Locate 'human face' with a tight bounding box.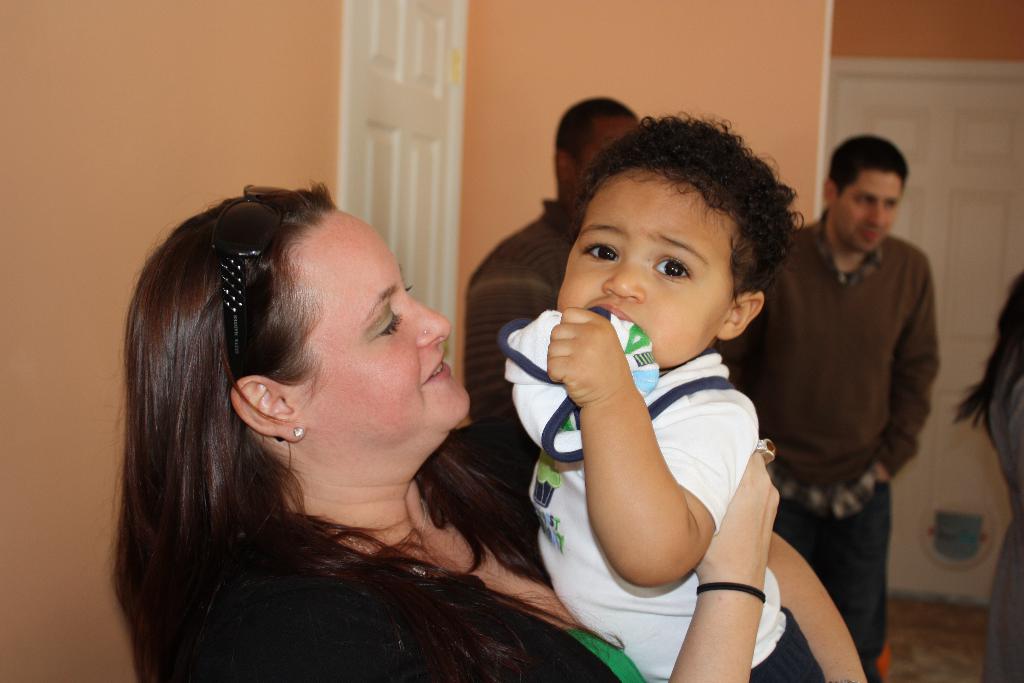
crop(568, 118, 635, 183).
